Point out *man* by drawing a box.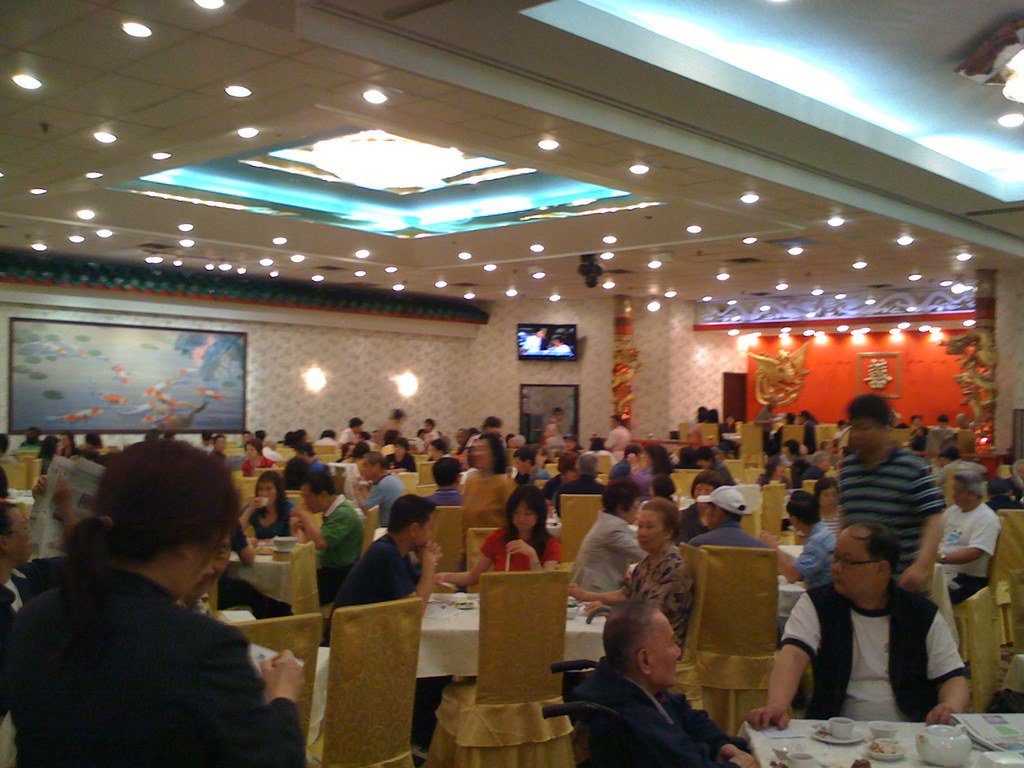
detection(422, 456, 468, 511).
